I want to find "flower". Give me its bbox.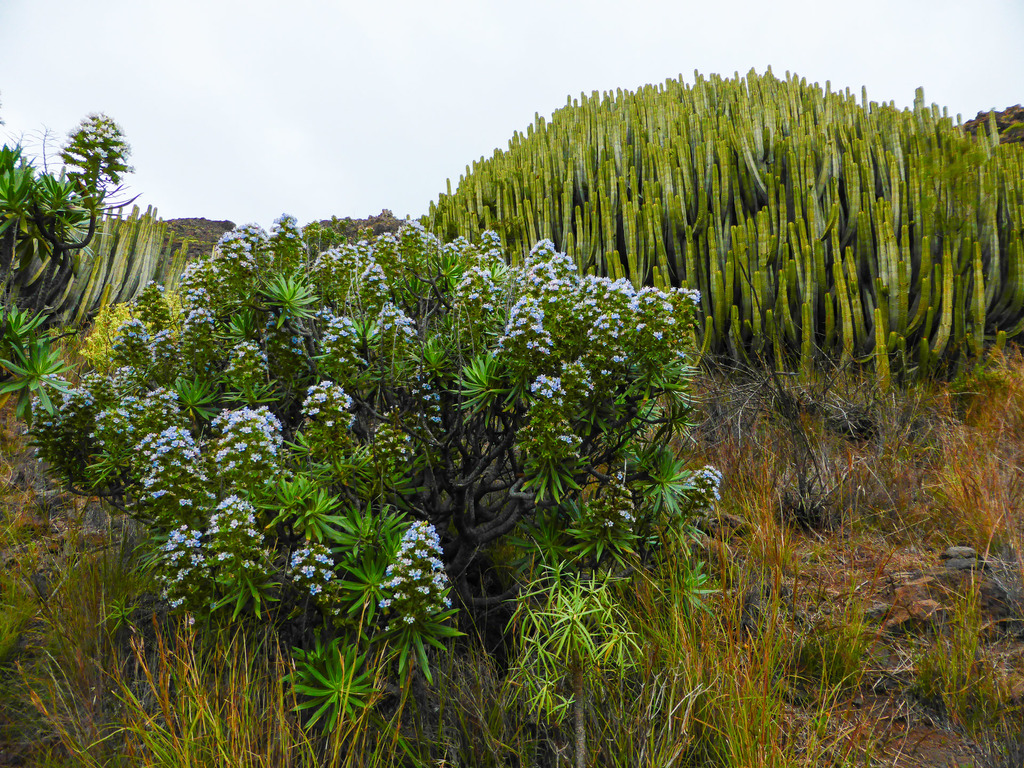
box(309, 220, 513, 316).
